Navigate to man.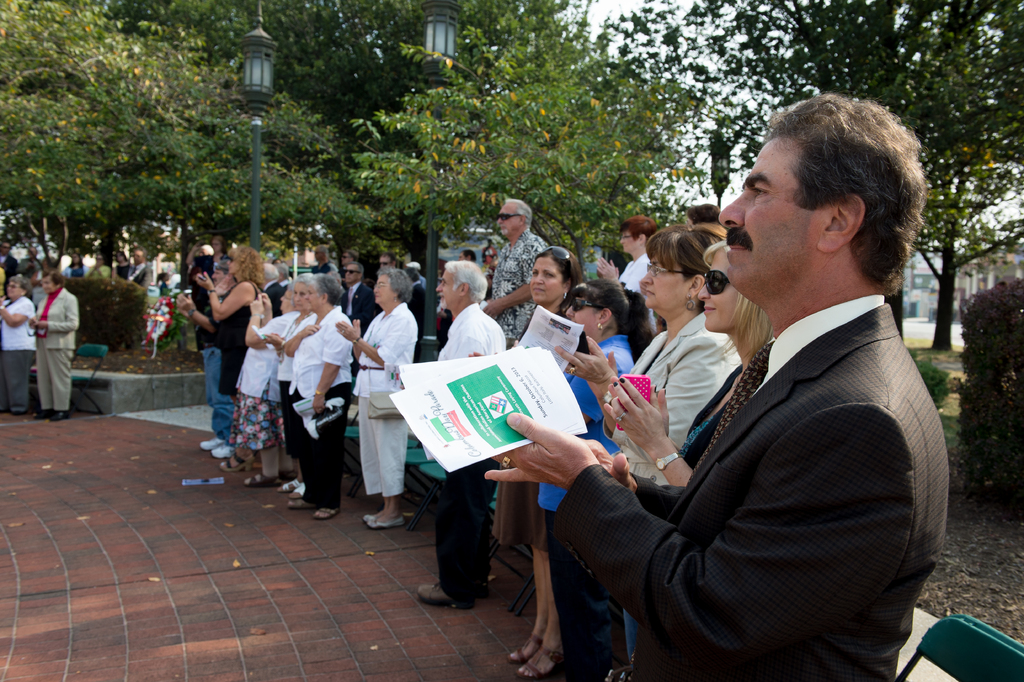
Navigation target: bbox=[257, 262, 289, 319].
